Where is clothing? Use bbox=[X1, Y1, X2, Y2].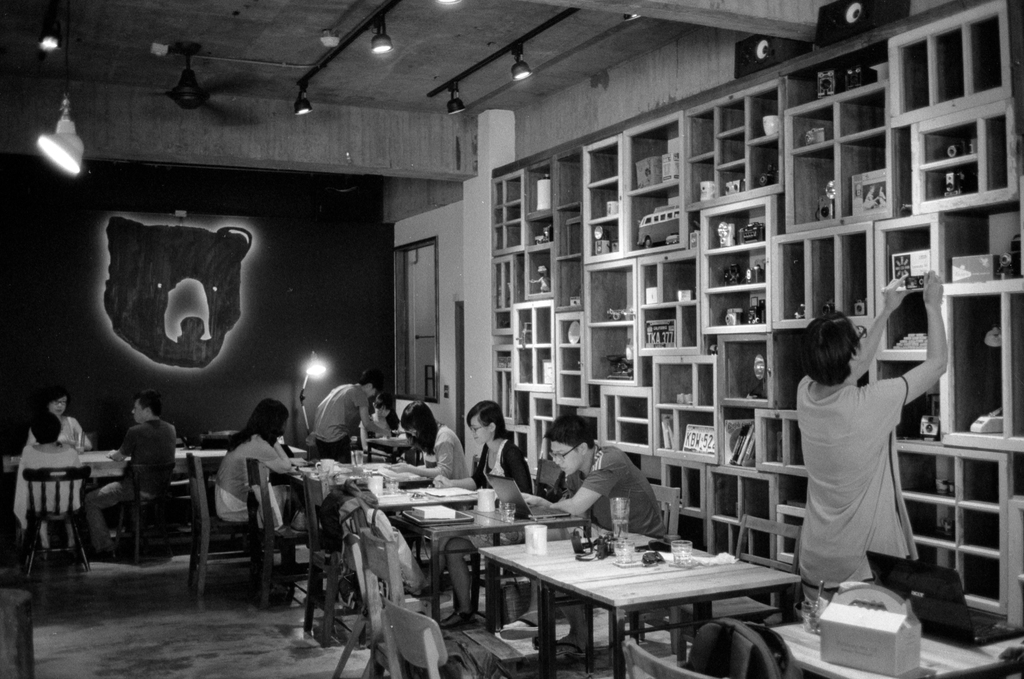
bbox=[312, 382, 372, 467].
